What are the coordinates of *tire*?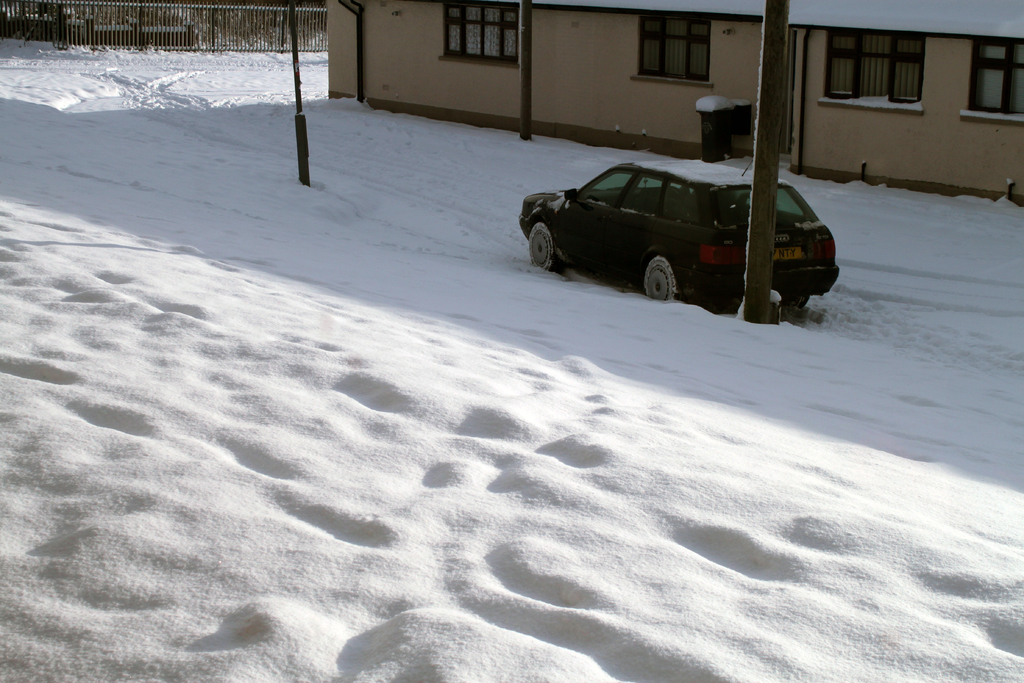
<box>790,290,814,305</box>.
